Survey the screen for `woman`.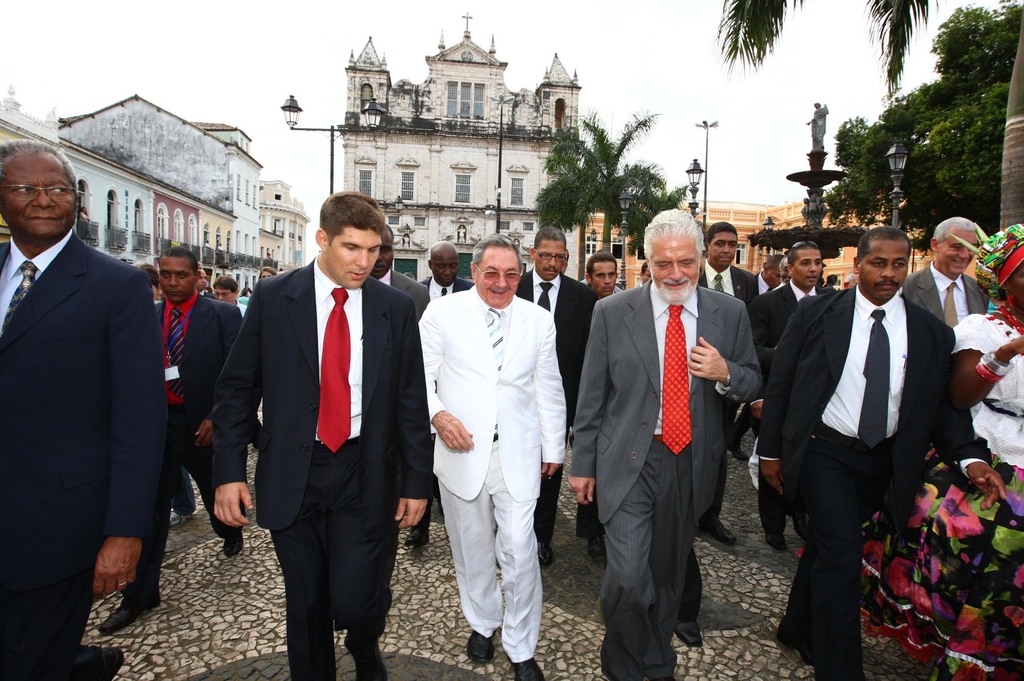
Survey found: detection(961, 218, 1023, 484).
